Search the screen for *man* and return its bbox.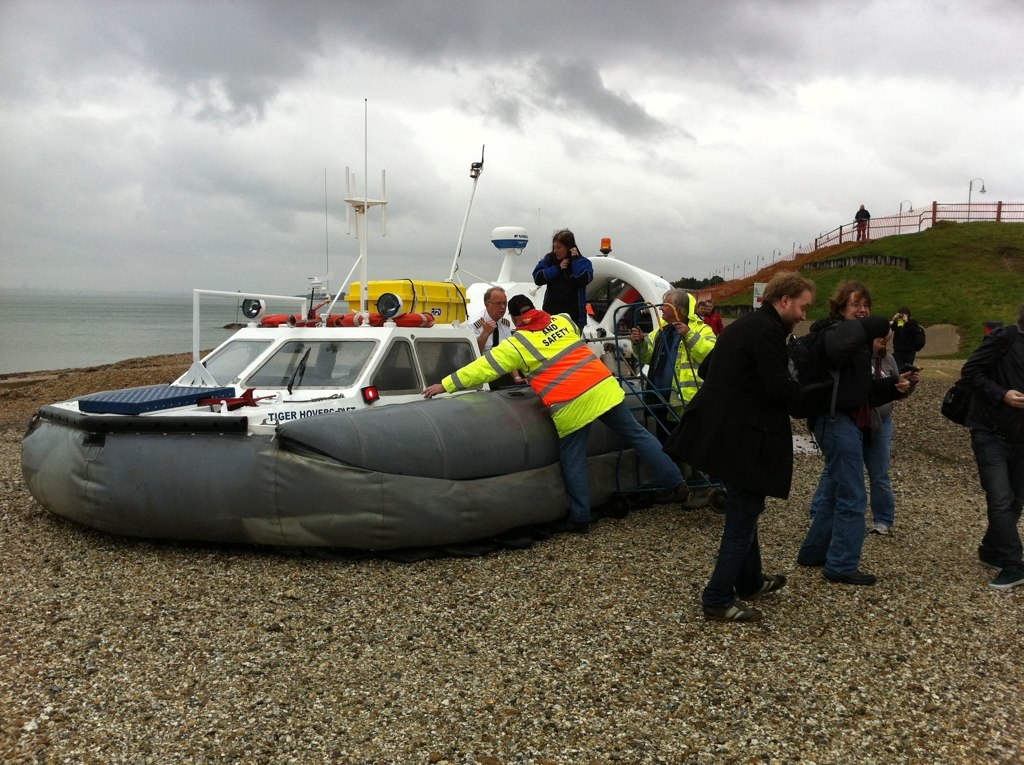
Found: (628,299,720,429).
